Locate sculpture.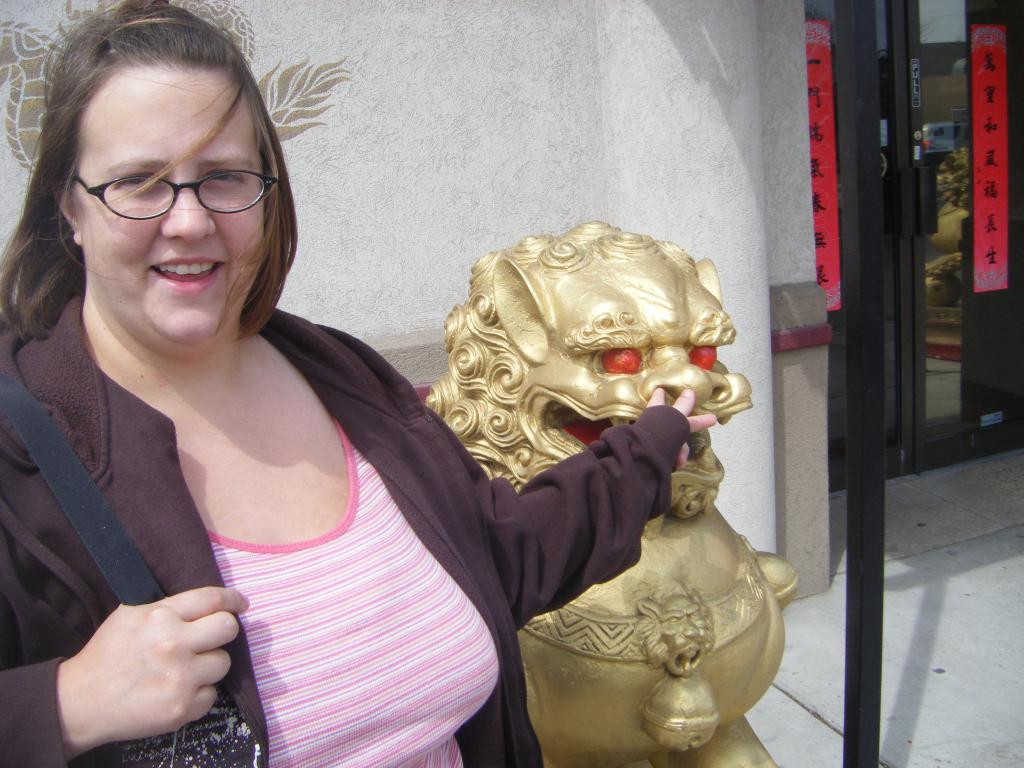
Bounding box: 346,213,782,678.
